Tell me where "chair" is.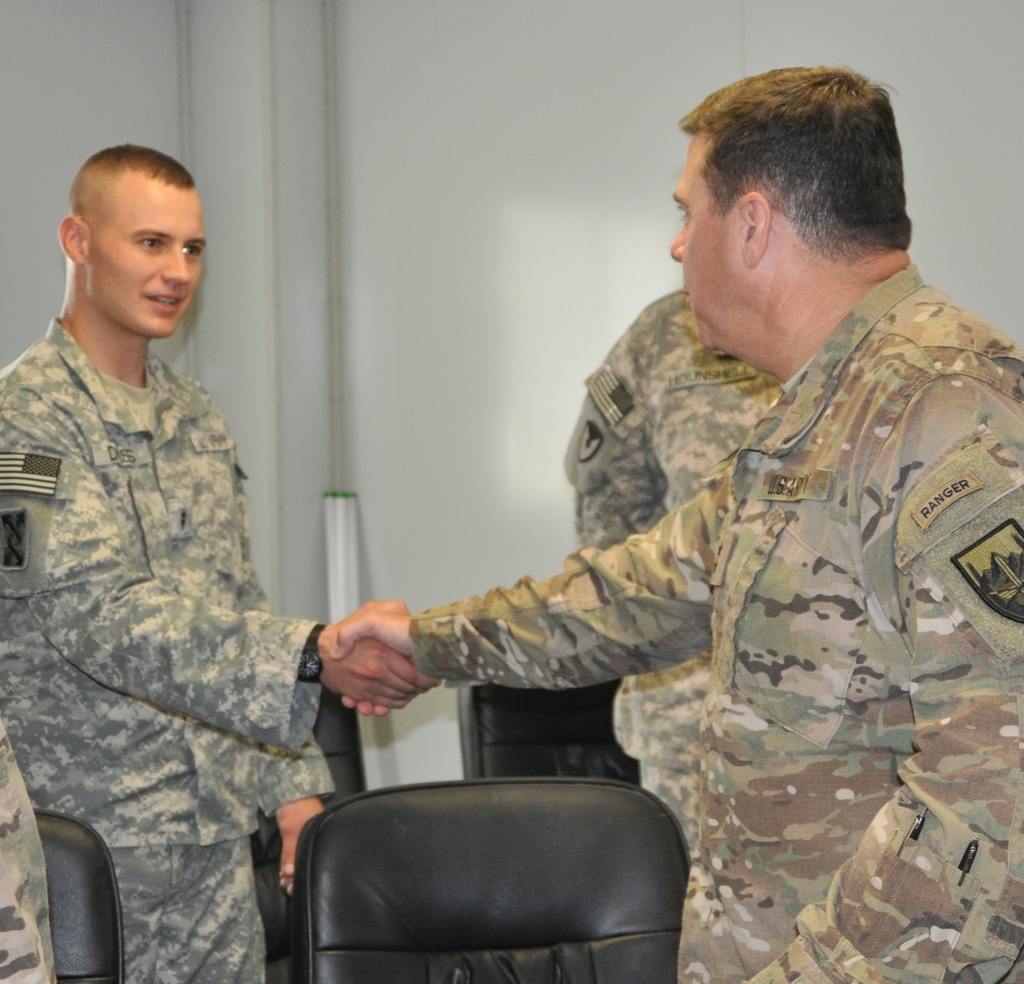
"chair" is at [253,743,695,981].
